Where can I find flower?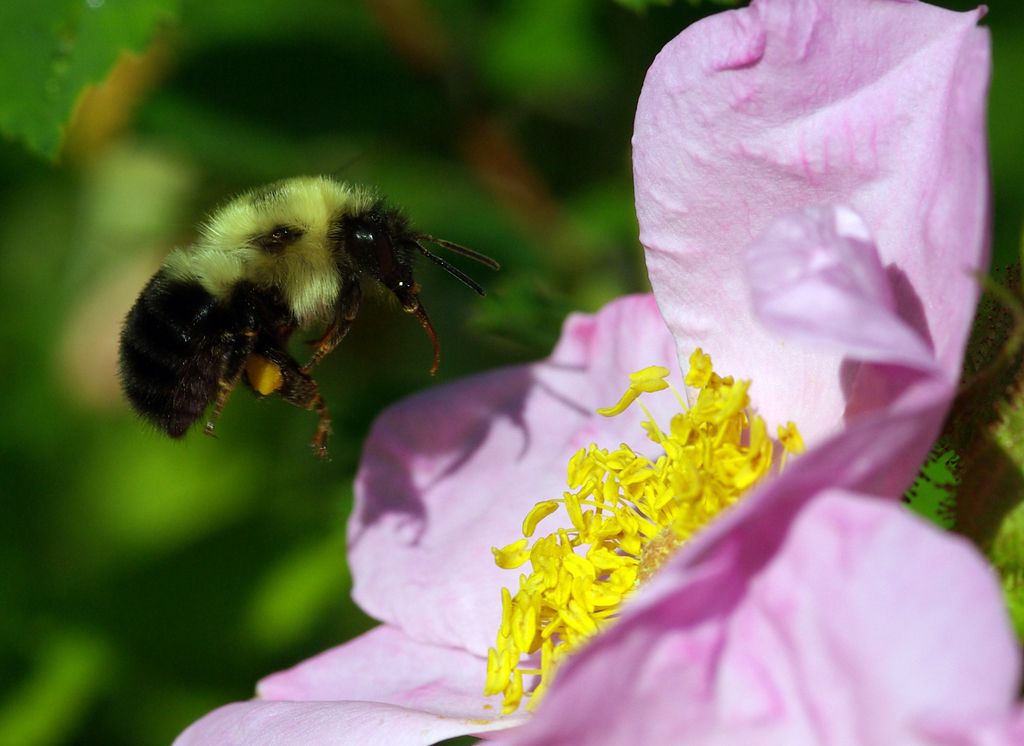
You can find it at 255:29:1023:734.
